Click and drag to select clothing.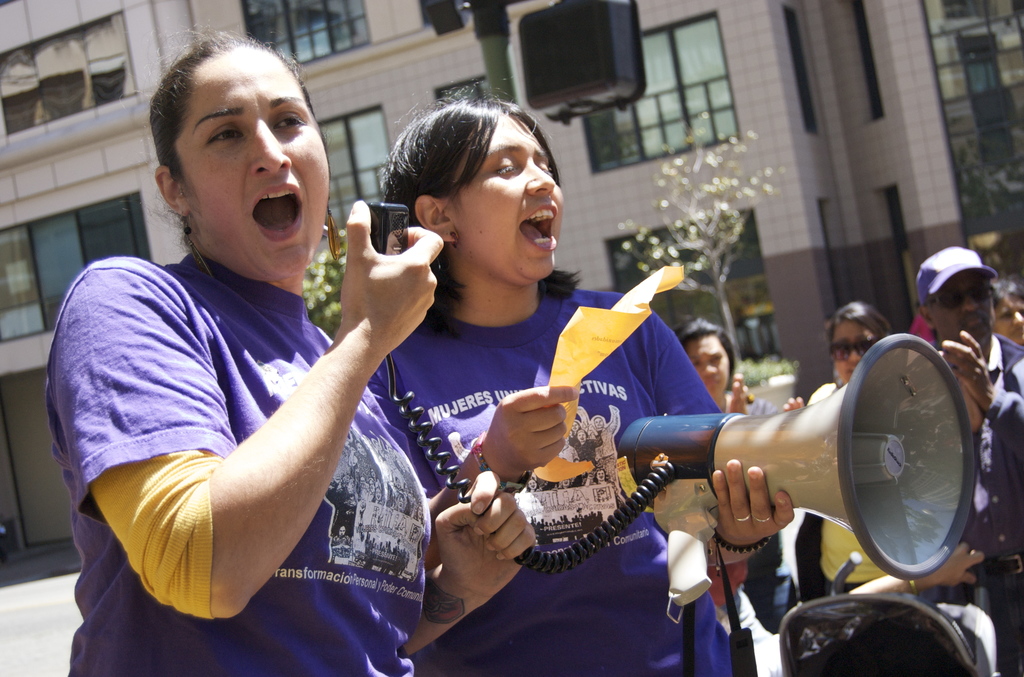
Selection: (920, 322, 1023, 594).
